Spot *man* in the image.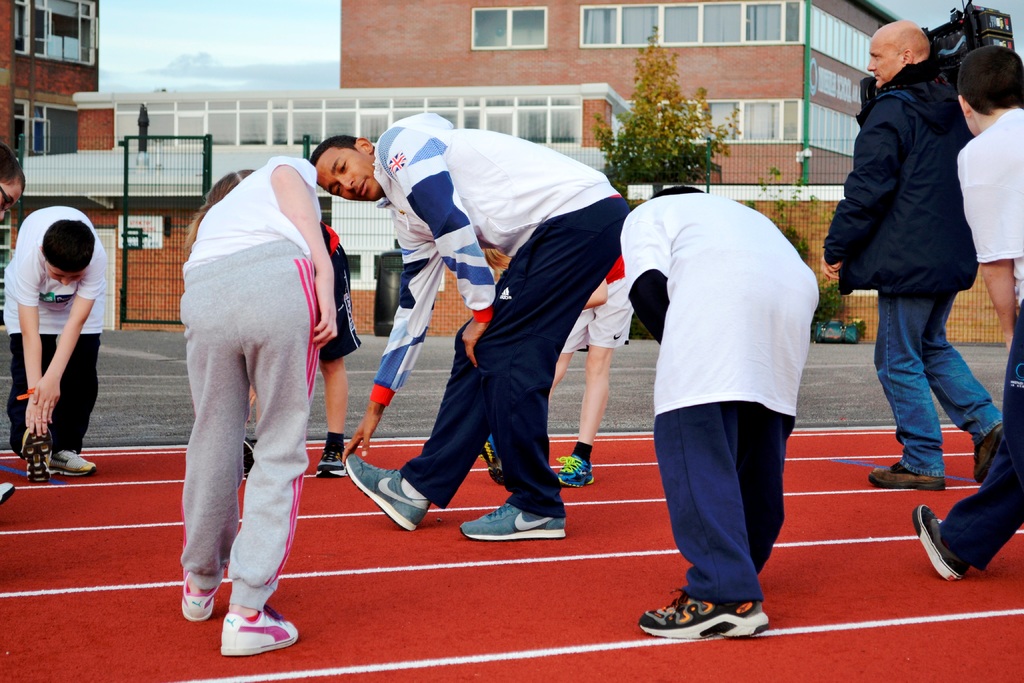
*man* found at 827,8,1000,502.
